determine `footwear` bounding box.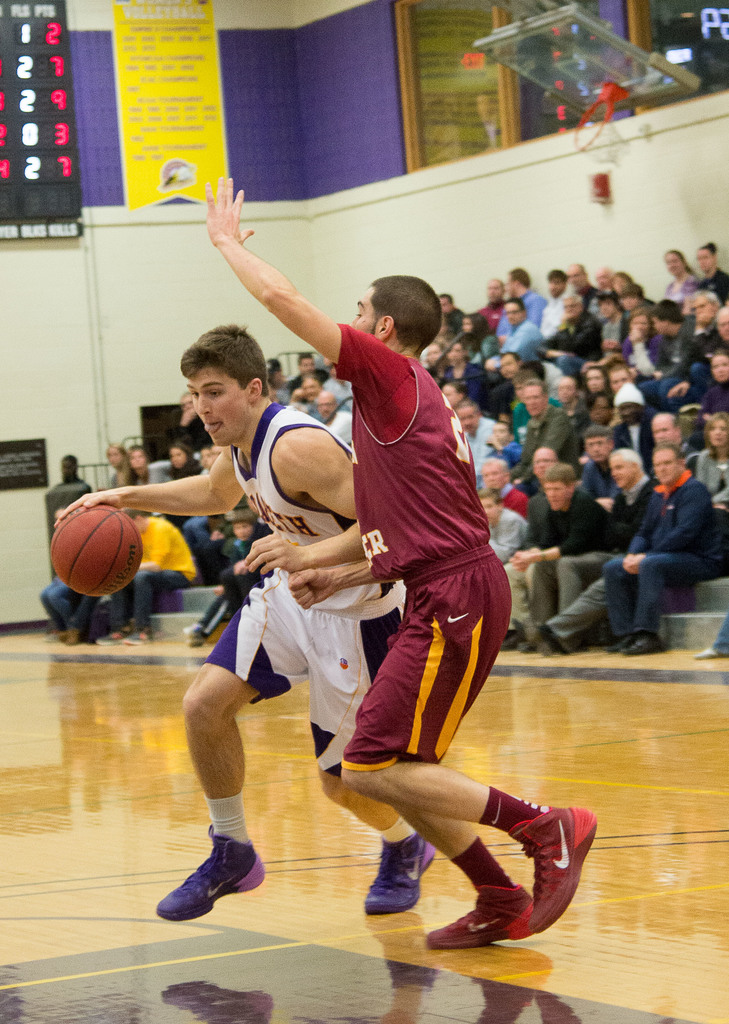
Determined: BBox(422, 883, 530, 949).
